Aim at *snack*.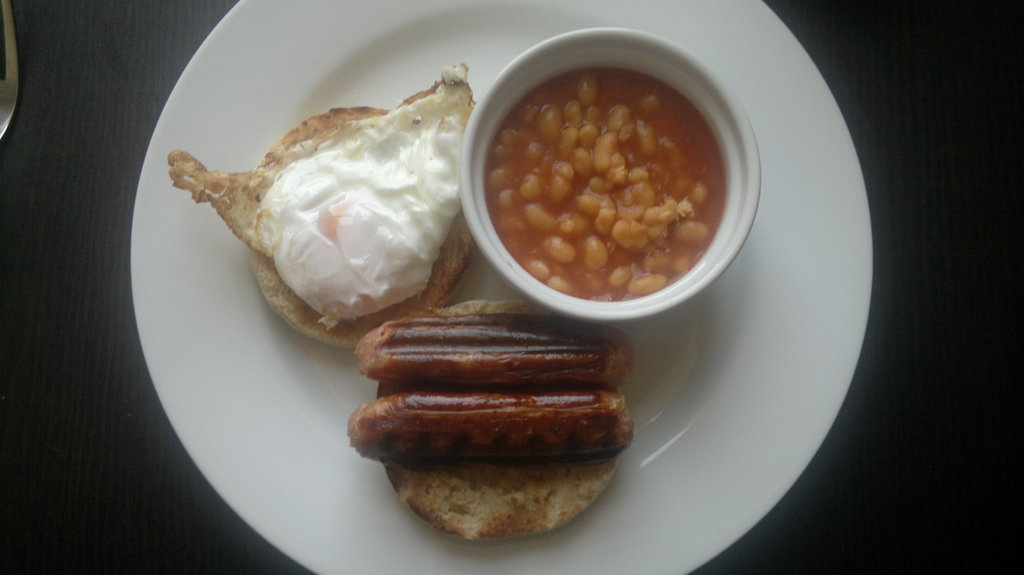
Aimed at [340, 310, 636, 544].
